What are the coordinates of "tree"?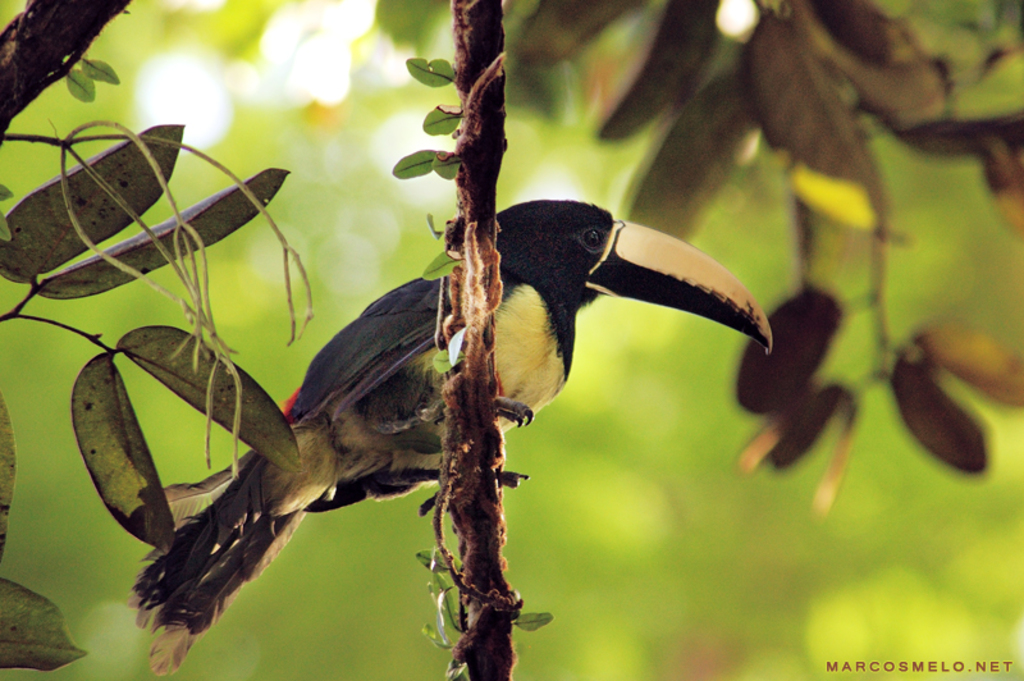
box=[0, 0, 1023, 680].
